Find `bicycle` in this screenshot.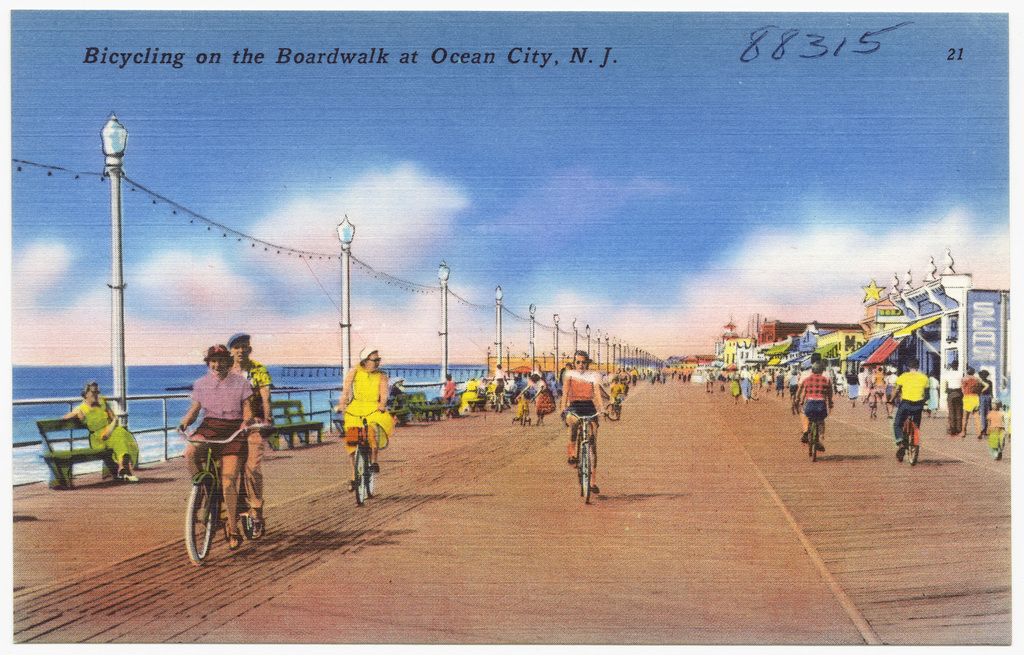
The bounding box for `bicycle` is select_region(800, 400, 833, 465).
